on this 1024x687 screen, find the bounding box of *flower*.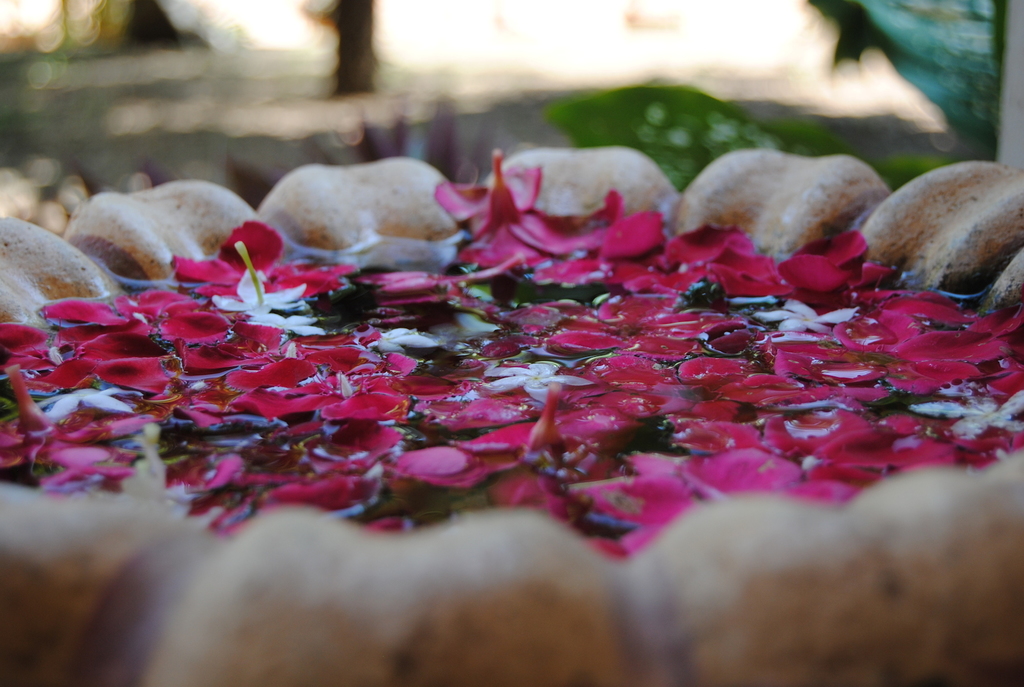
Bounding box: pyautogui.locateOnScreen(436, 150, 607, 264).
